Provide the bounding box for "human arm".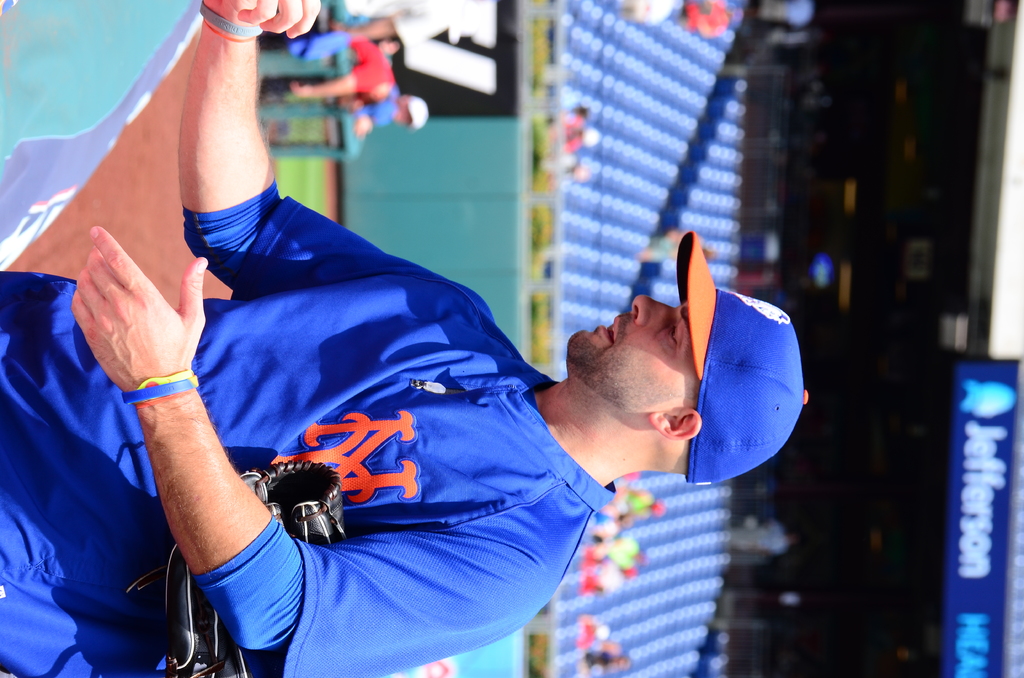
bbox=[180, 0, 399, 285].
